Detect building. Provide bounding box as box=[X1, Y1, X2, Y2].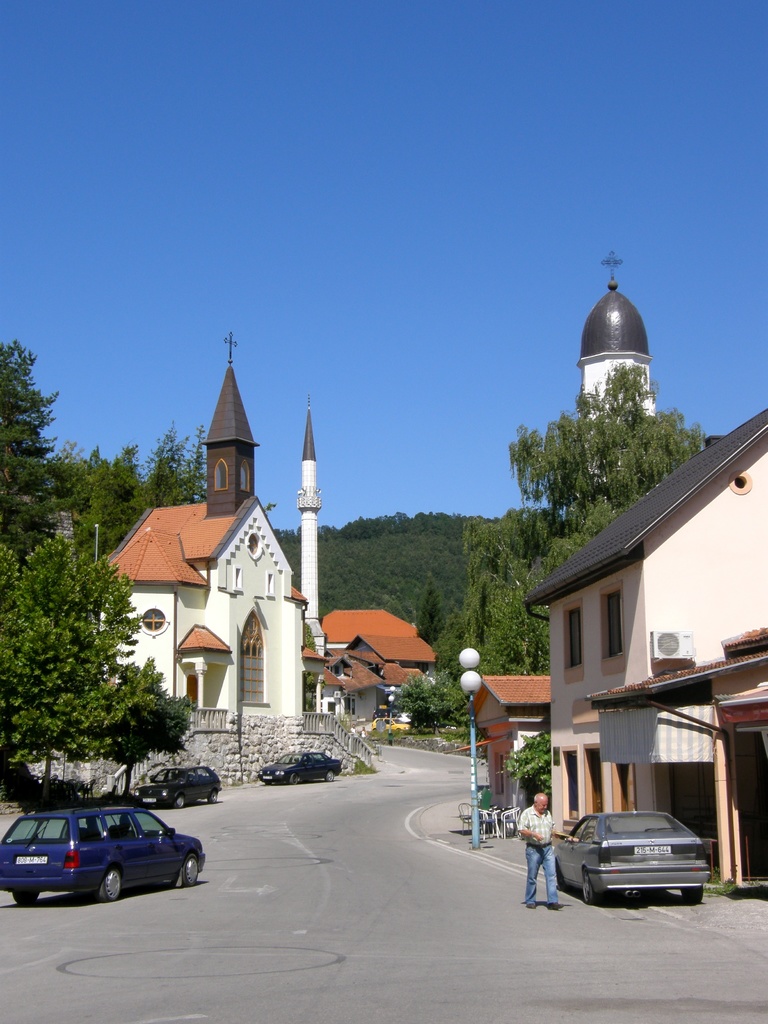
box=[528, 407, 767, 893].
